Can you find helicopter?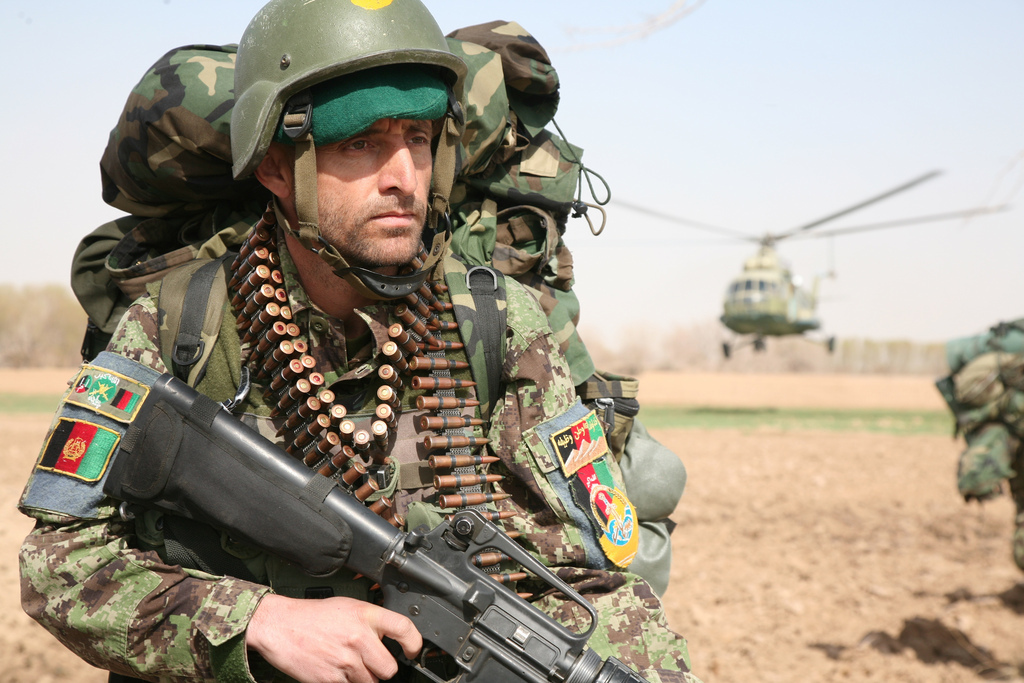
Yes, bounding box: bbox=[613, 168, 1005, 358].
